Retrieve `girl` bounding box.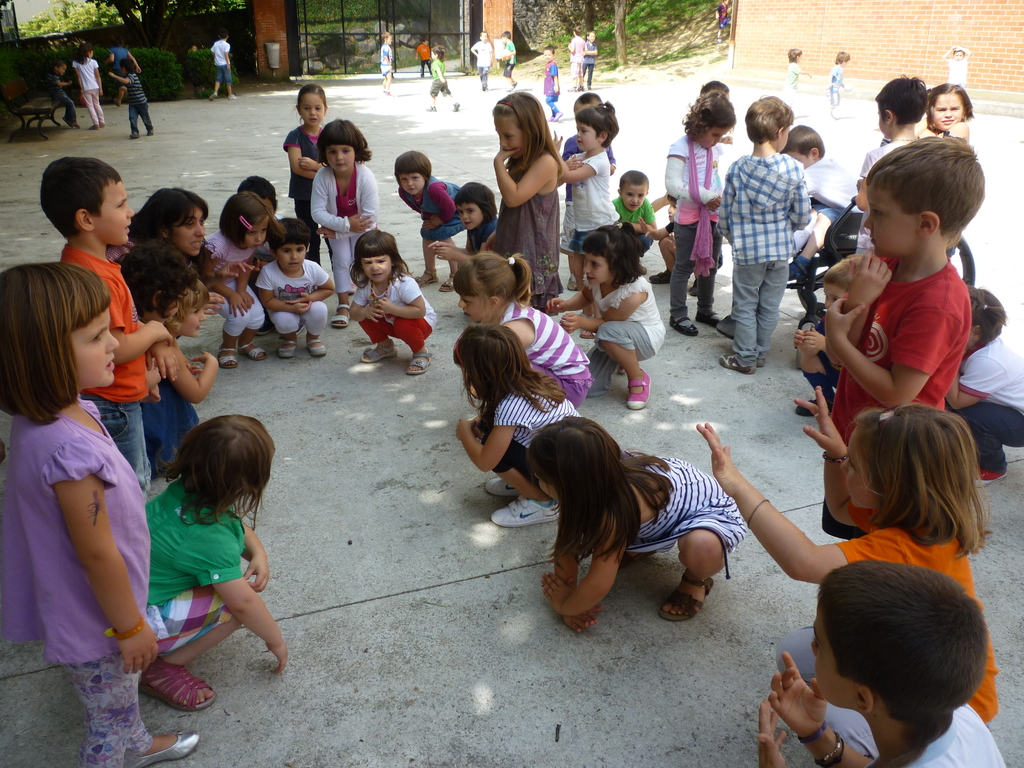
Bounding box: select_region(371, 28, 397, 86).
